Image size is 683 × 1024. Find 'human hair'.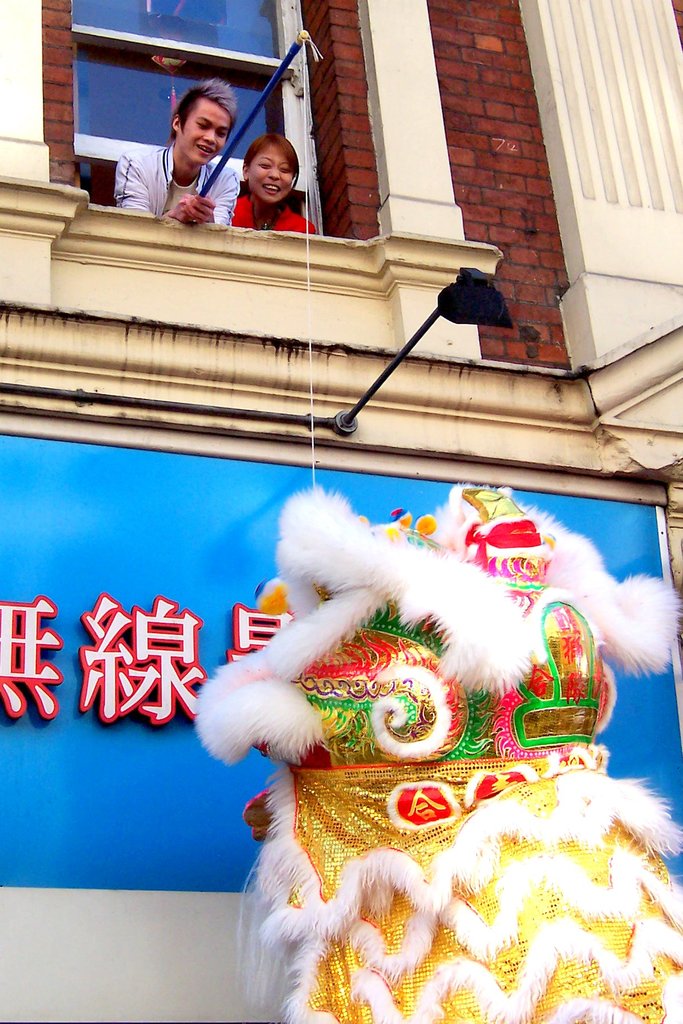
[left=243, top=129, right=305, bottom=237].
